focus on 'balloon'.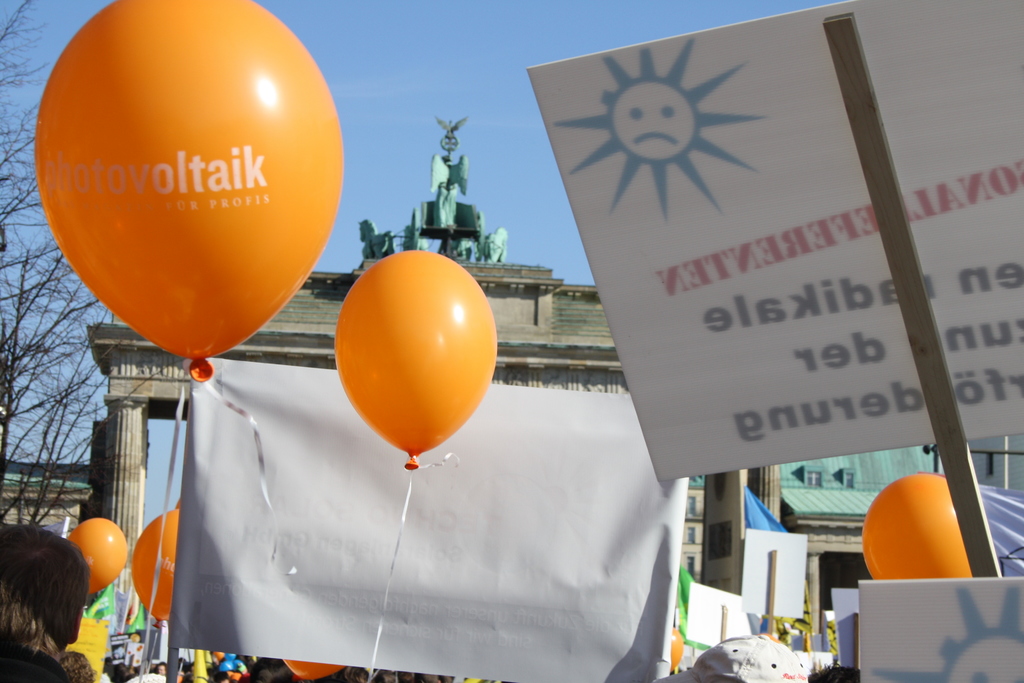
Focused at [x1=280, y1=659, x2=348, y2=682].
